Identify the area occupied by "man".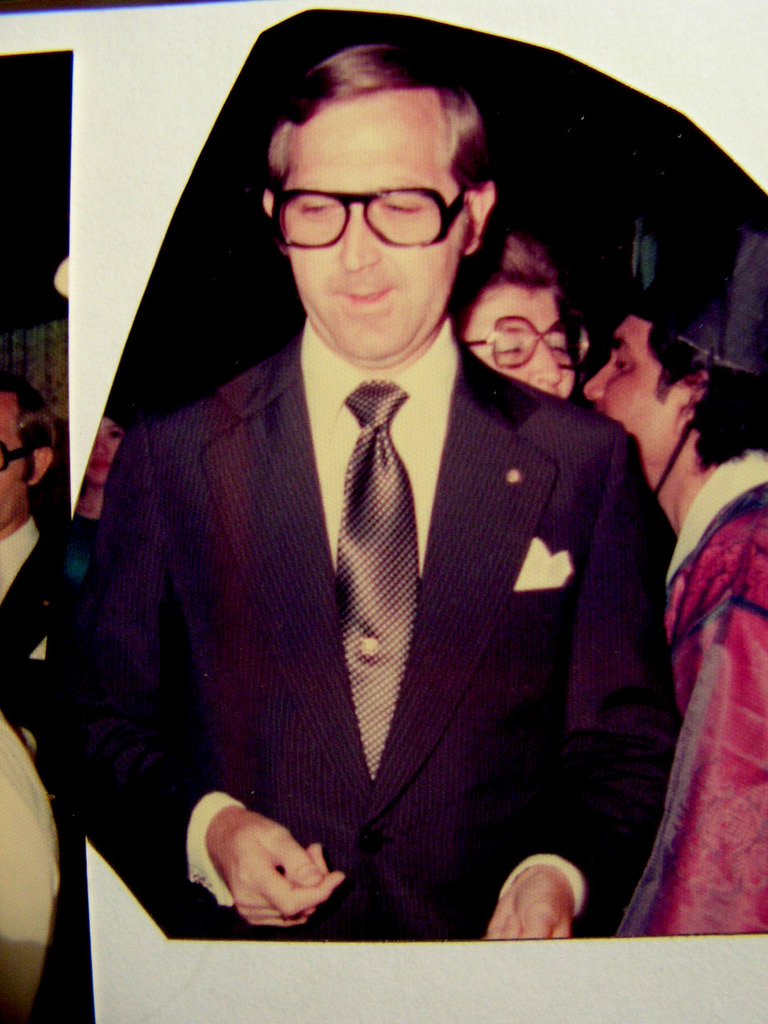
Area: Rect(66, 79, 724, 931).
